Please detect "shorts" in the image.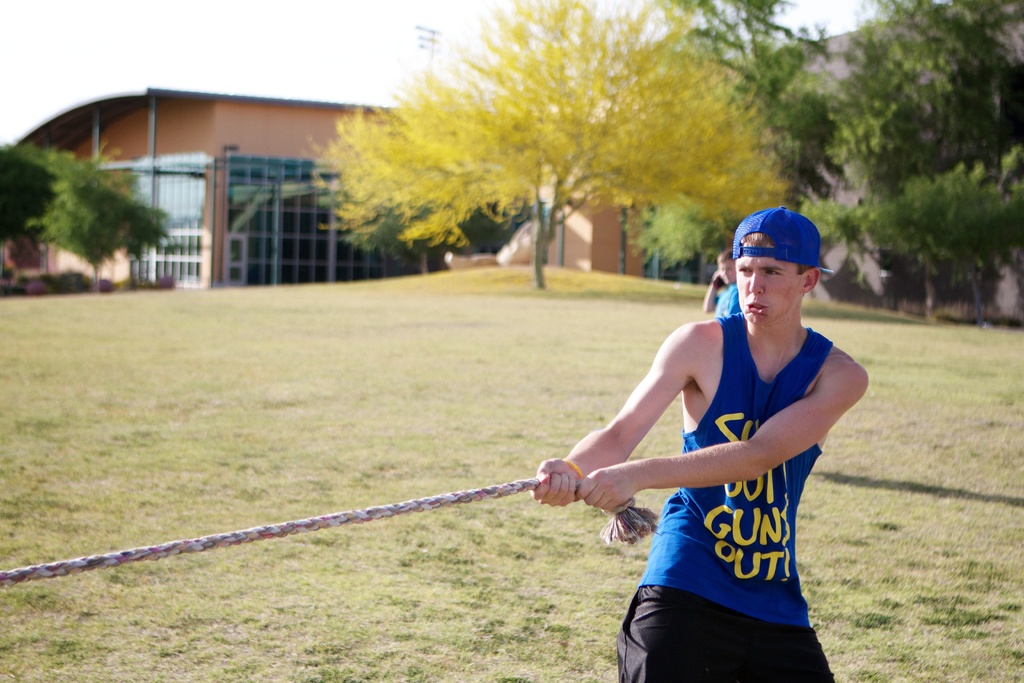
[618, 584, 834, 682].
